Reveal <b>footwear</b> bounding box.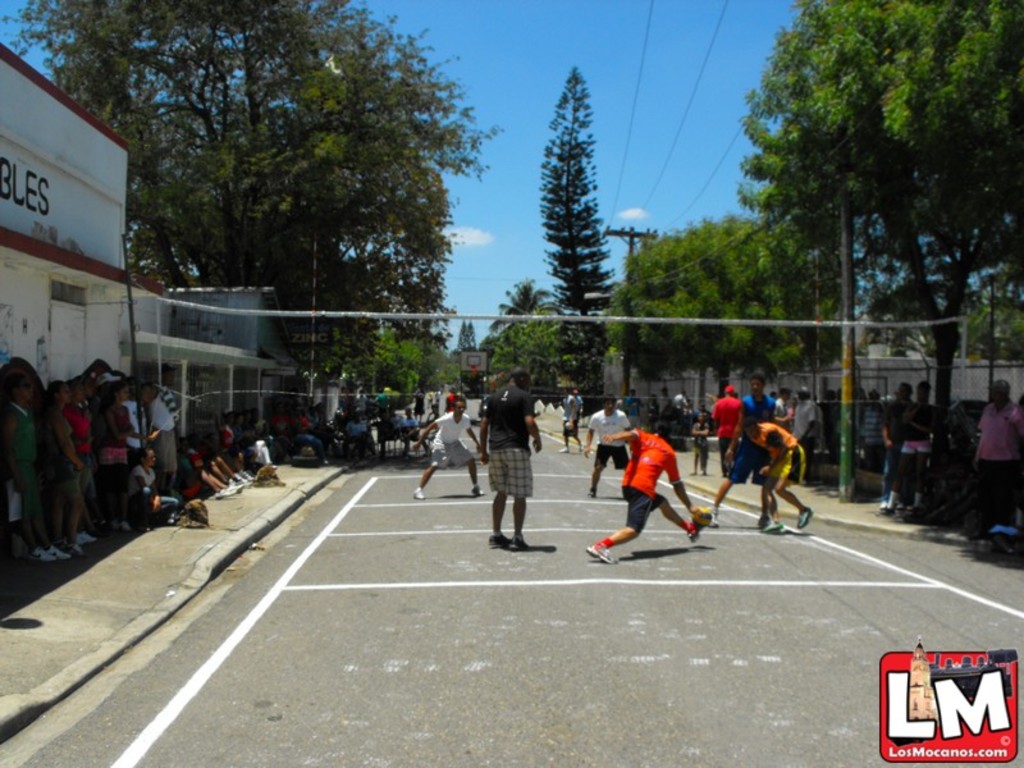
Revealed: {"x1": 33, "y1": 549, "x2": 49, "y2": 563}.
